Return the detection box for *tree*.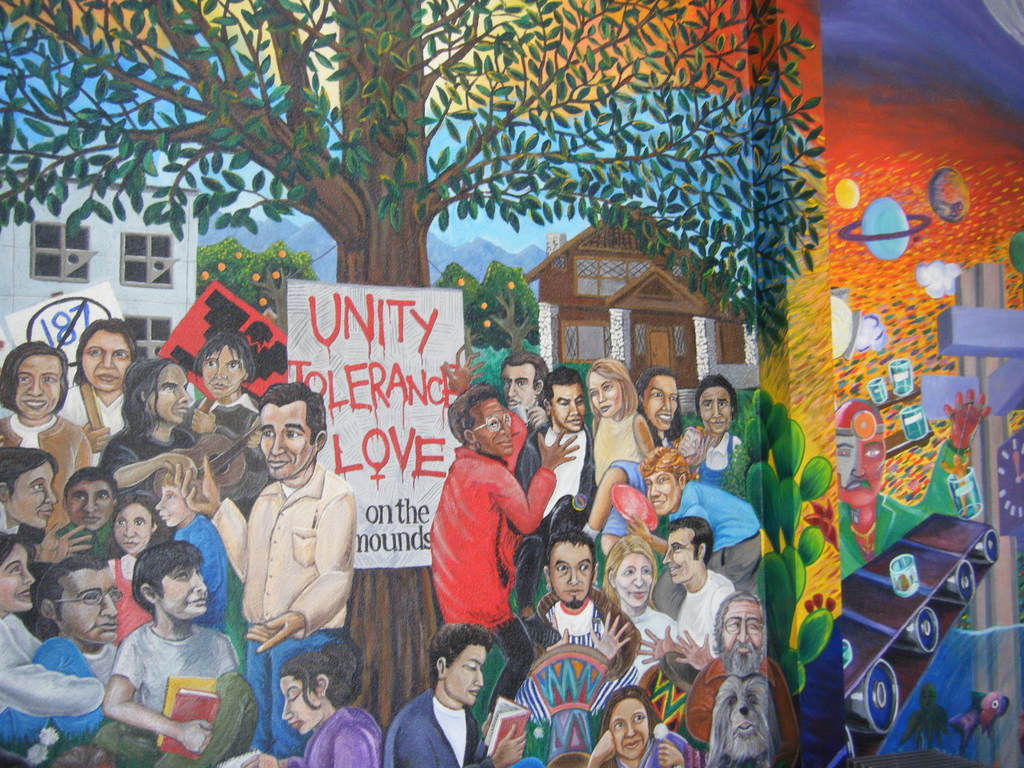
select_region(0, 13, 980, 675).
